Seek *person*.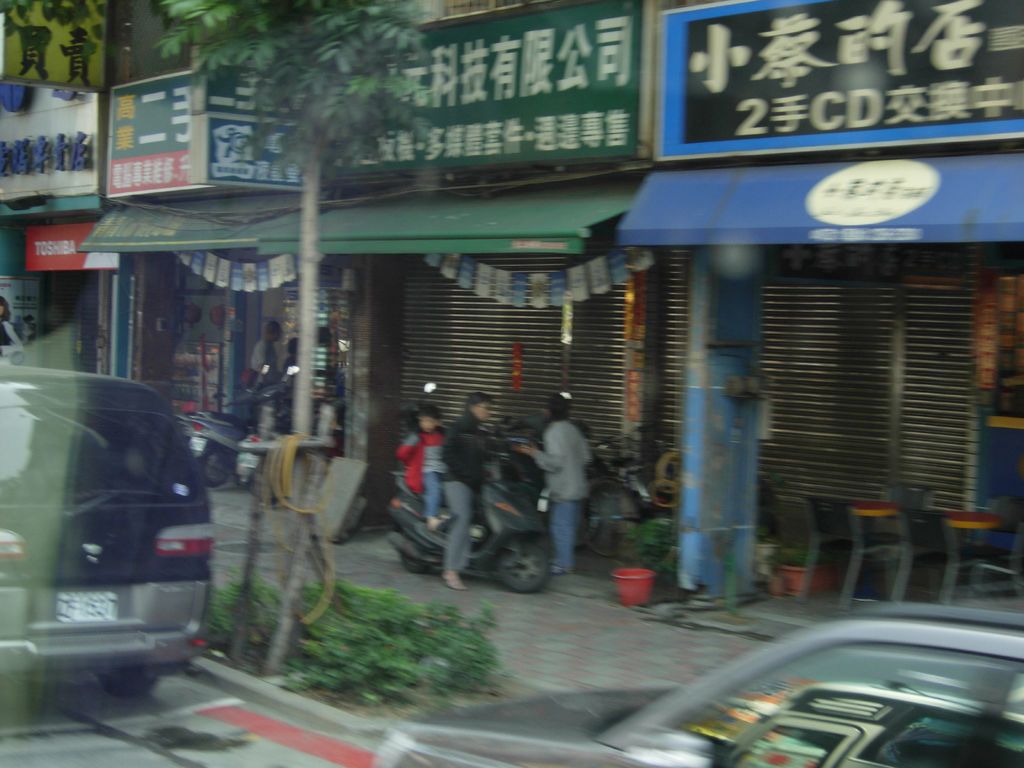
(left=442, top=396, right=512, bottom=598).
